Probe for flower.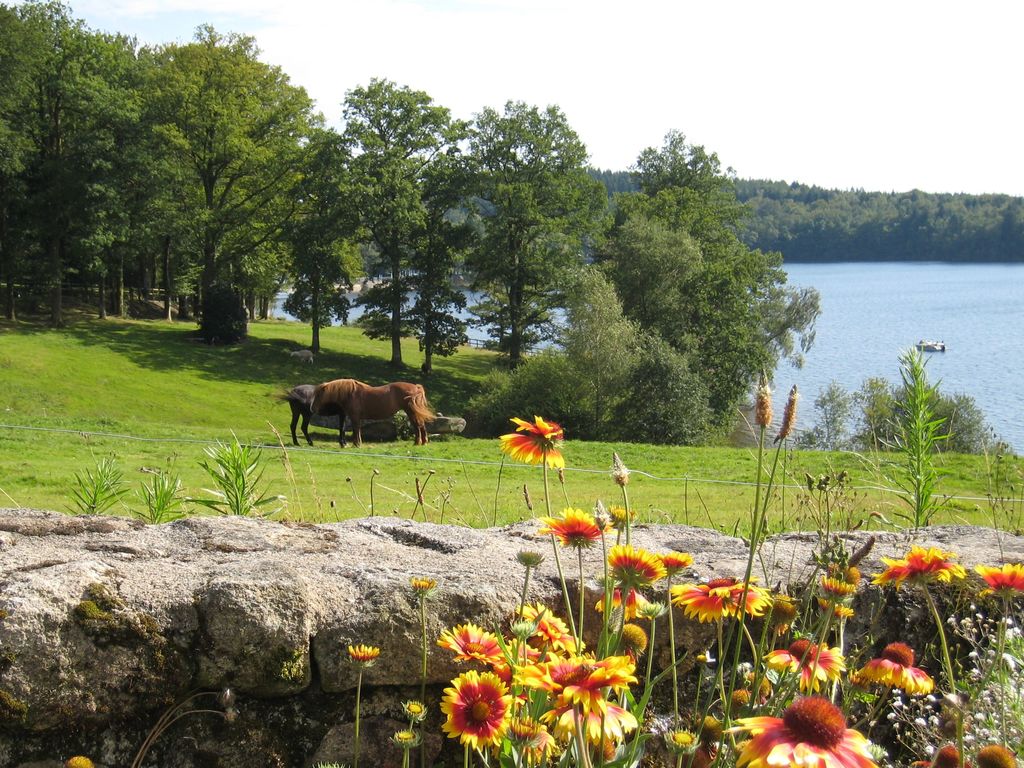
Probe result: 609, 447, 627, 488.
